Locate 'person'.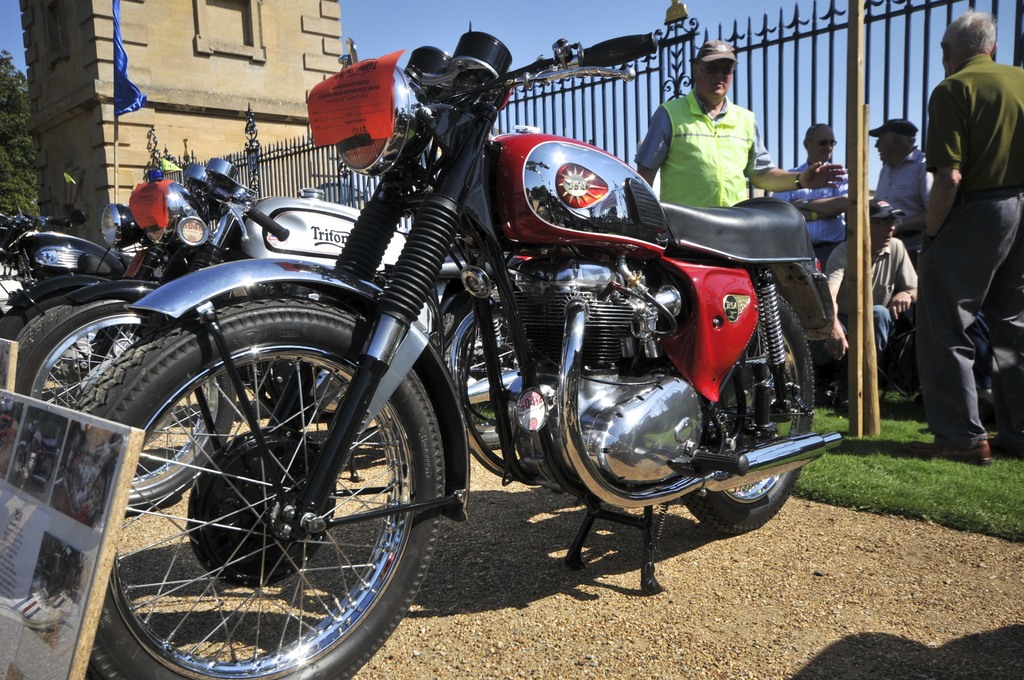
Bounding box: rect(771, 124, 849, 271).
